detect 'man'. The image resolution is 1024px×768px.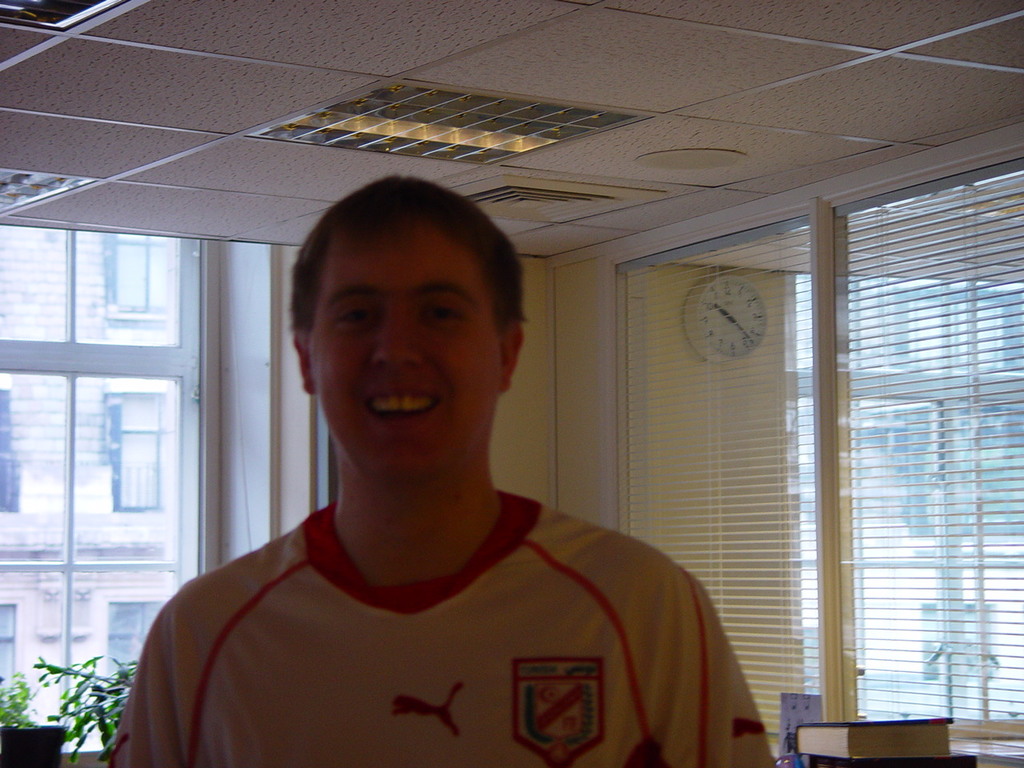
(132,208,774,745).
